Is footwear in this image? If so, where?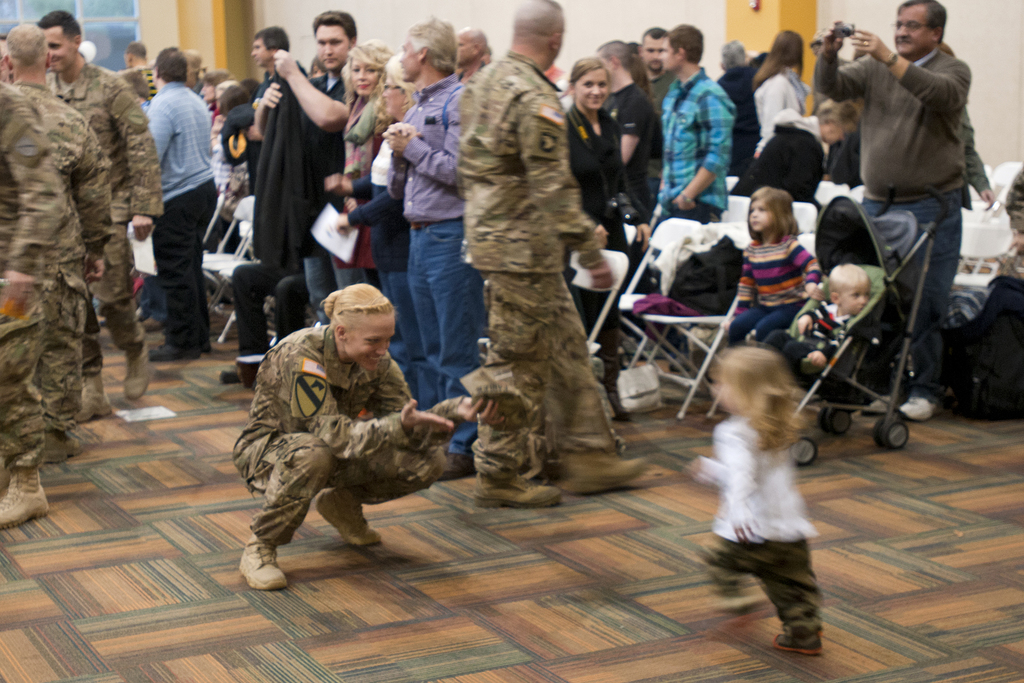
Yes, at <box>900,397,937,420</box>.
